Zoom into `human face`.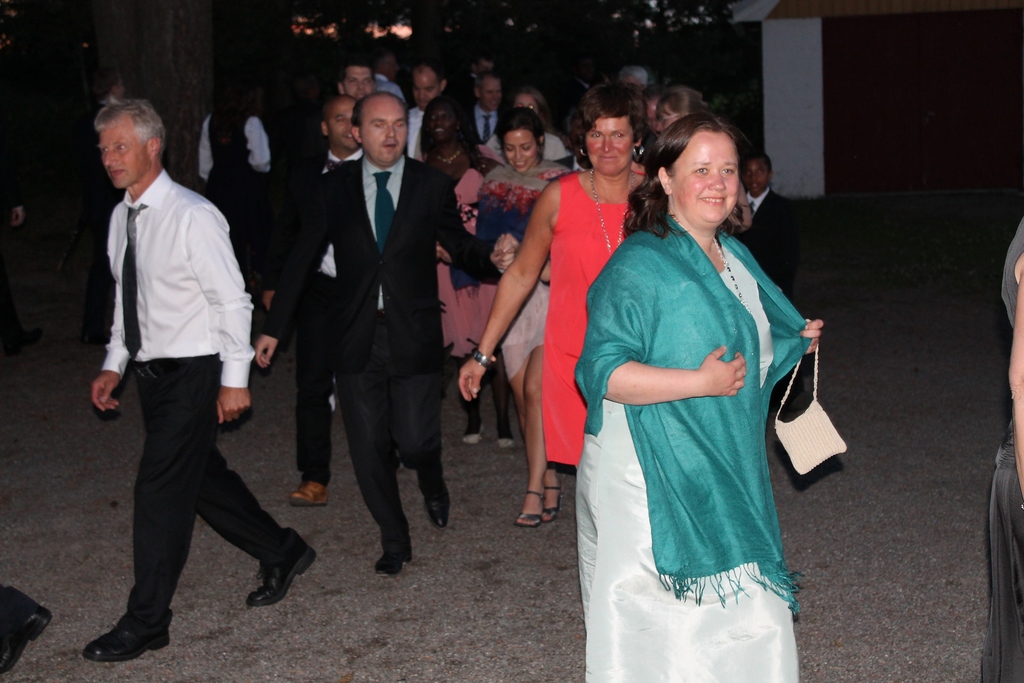
Zoom target: select_region(502, 129, 534, 173).
